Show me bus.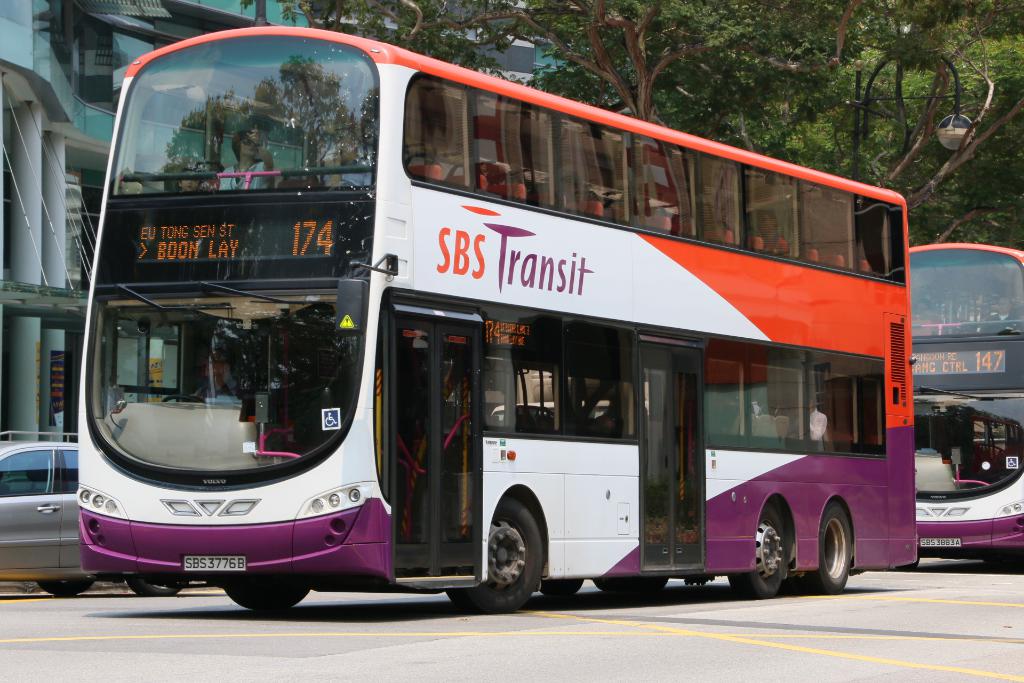
bus is here: BBox(911, 239, 1023, 567).
